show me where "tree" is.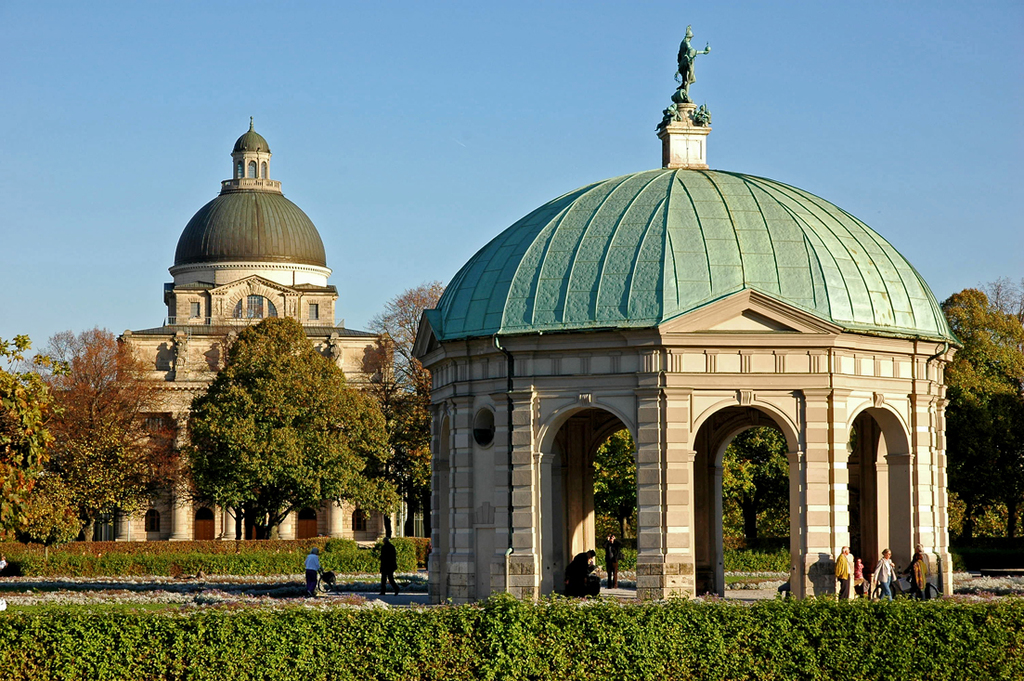
"tree" is at bbox=(990, 277, 1016, 345).
